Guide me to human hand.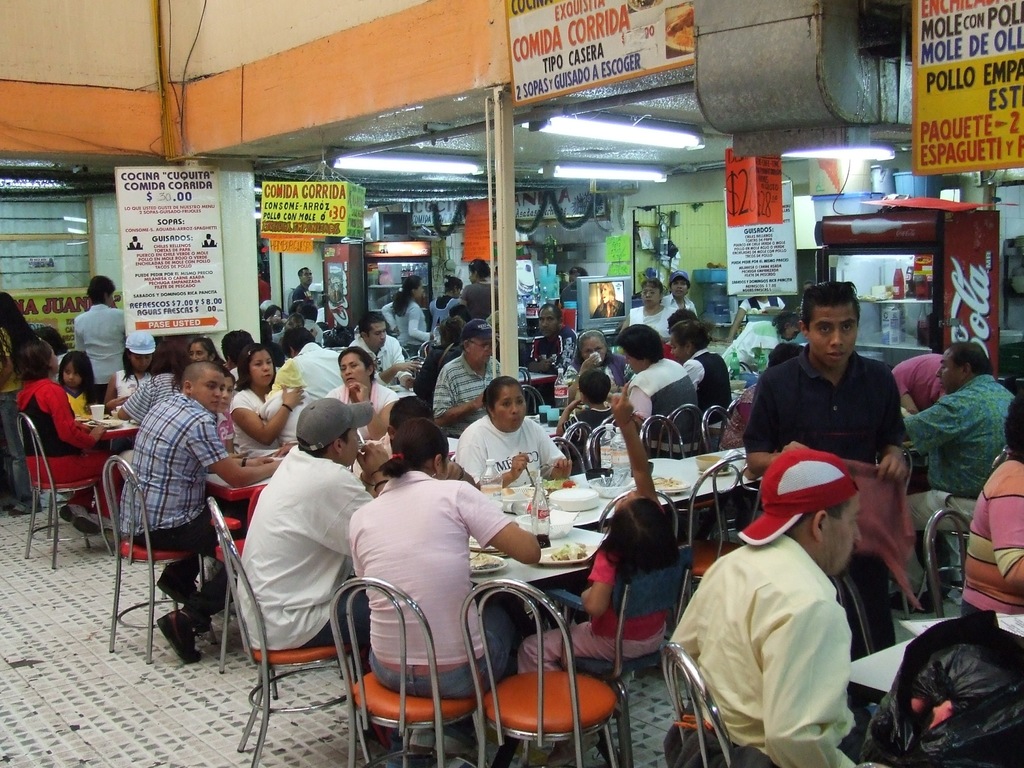
Guidance: [510,452,531,481].
